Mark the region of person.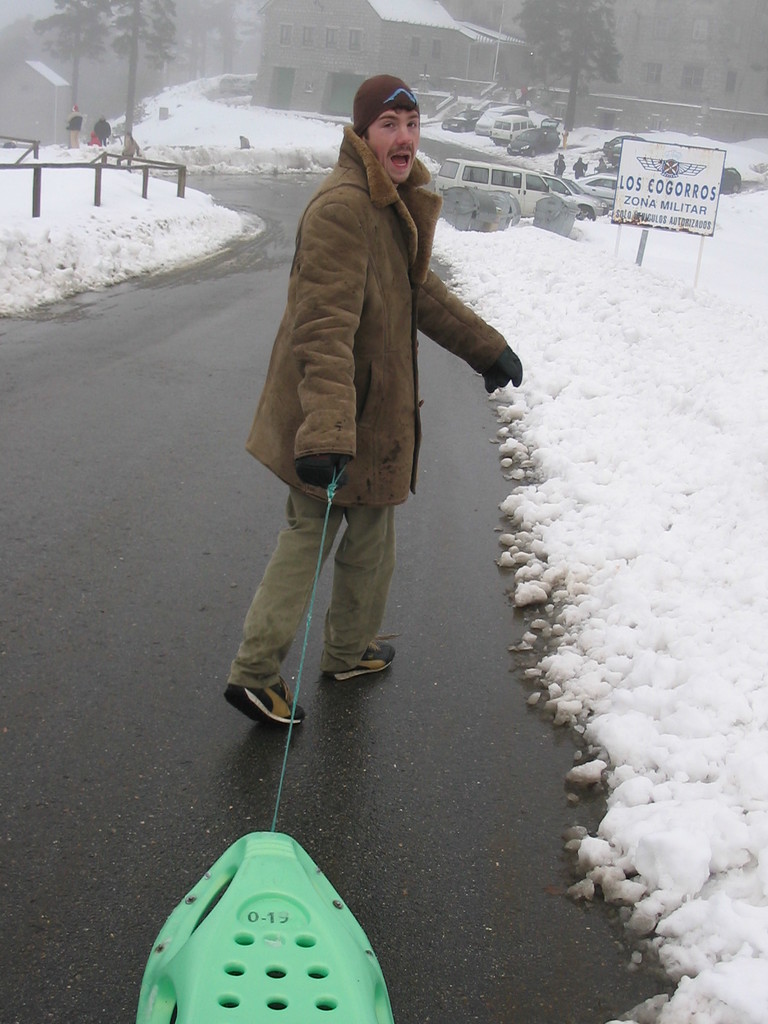
Region: 598, 151, 611, 173.
